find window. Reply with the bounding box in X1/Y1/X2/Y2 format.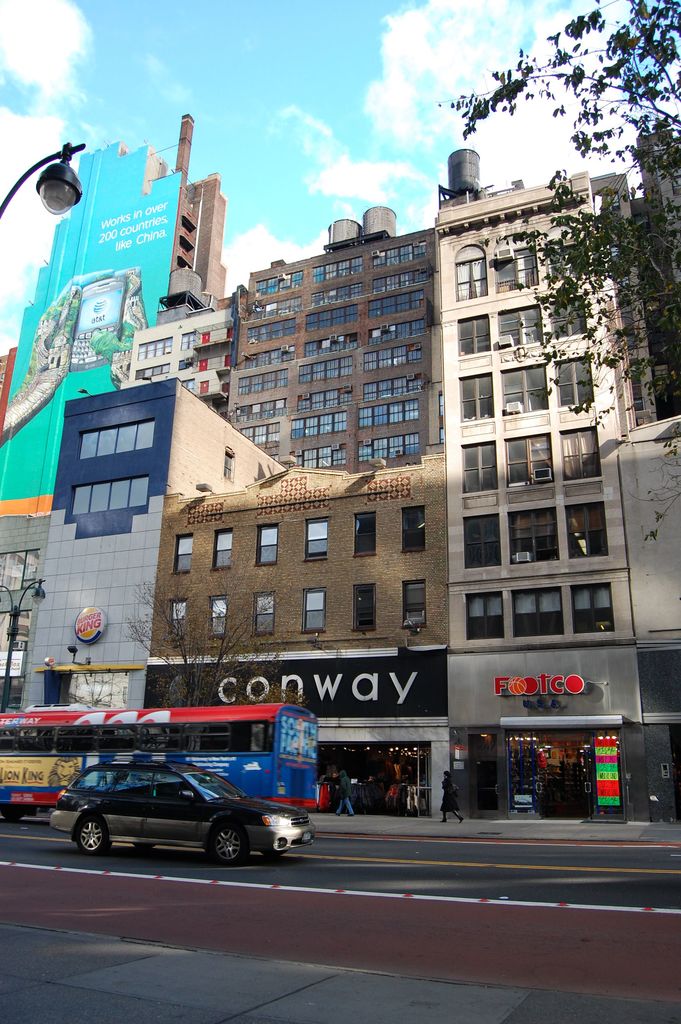
510/506/557/562.
